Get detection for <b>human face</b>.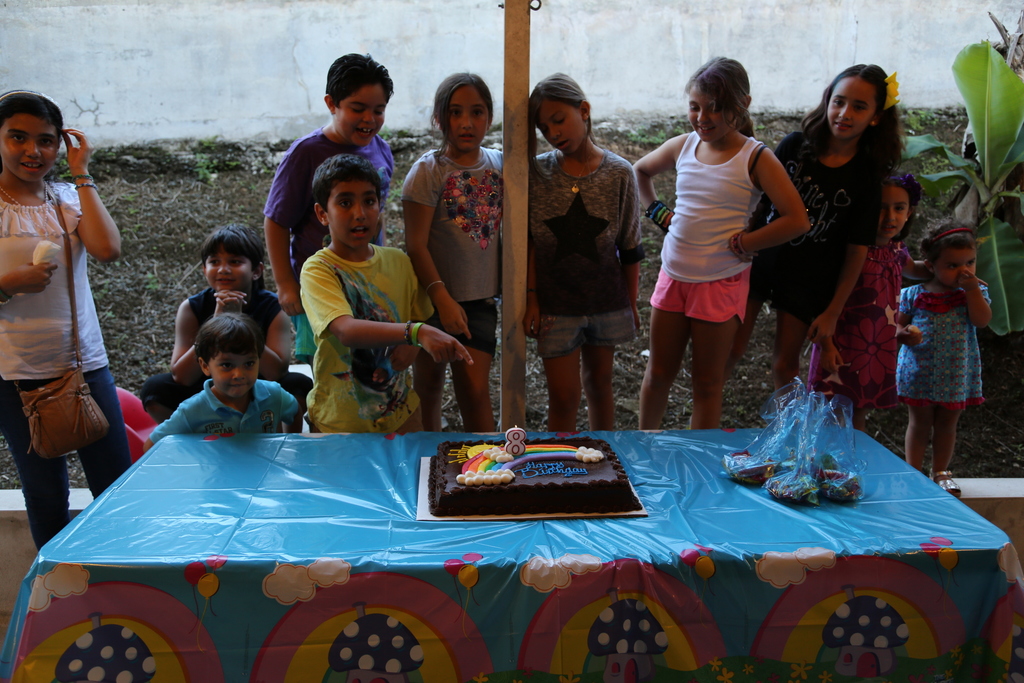
Detection: (left=686, top=83, right=726, bottom=142).
